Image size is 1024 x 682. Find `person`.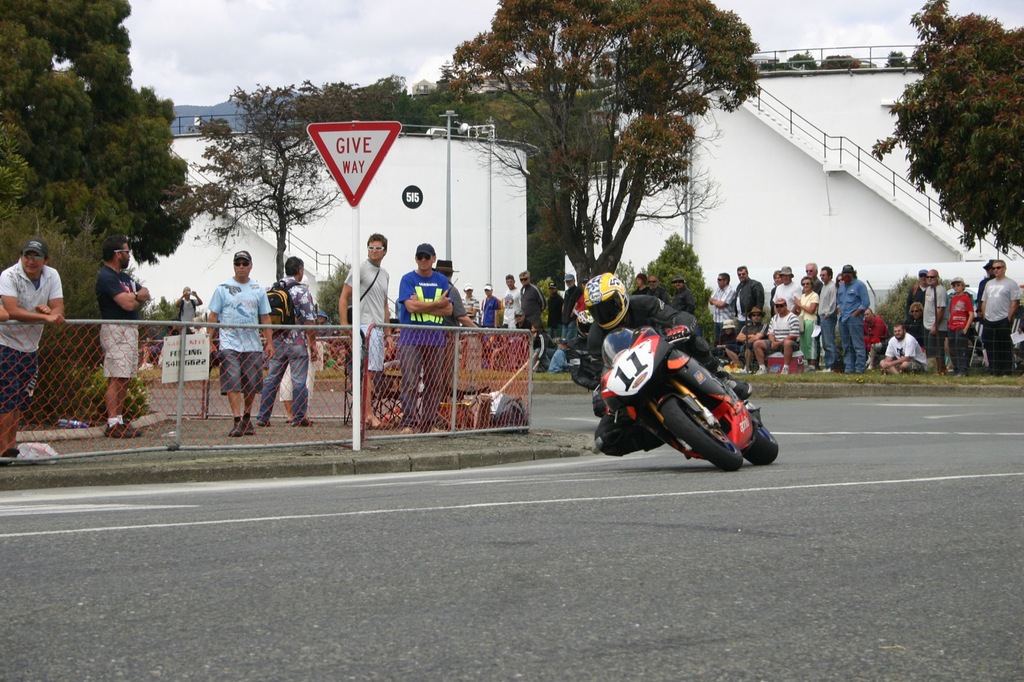
bbox=(0, 241, 67, 456).
